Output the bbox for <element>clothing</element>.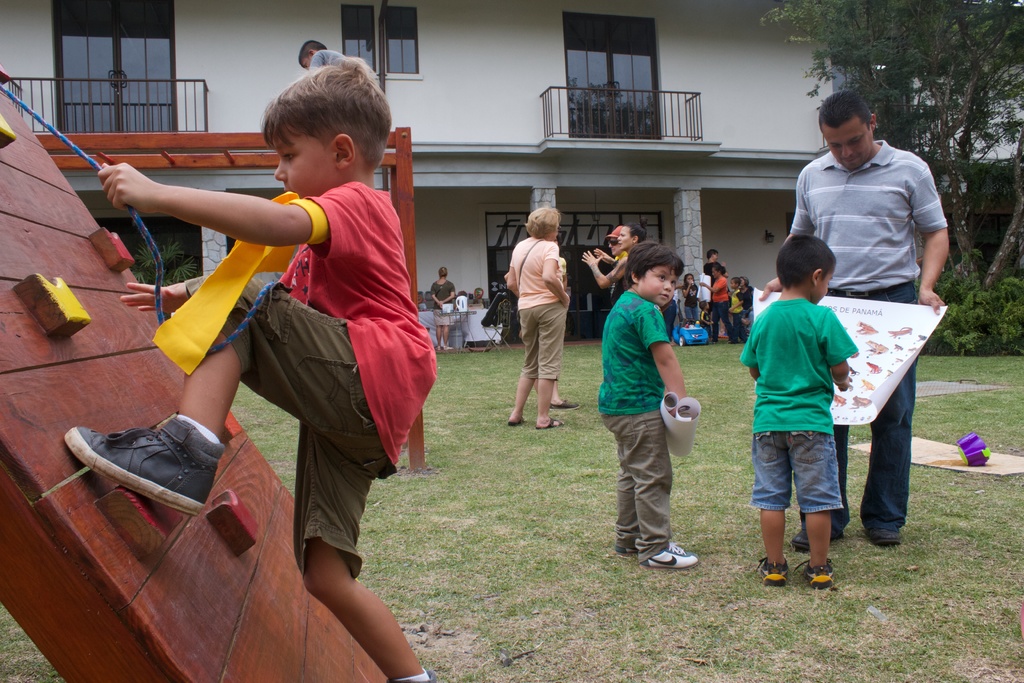
307:47:348:69.
